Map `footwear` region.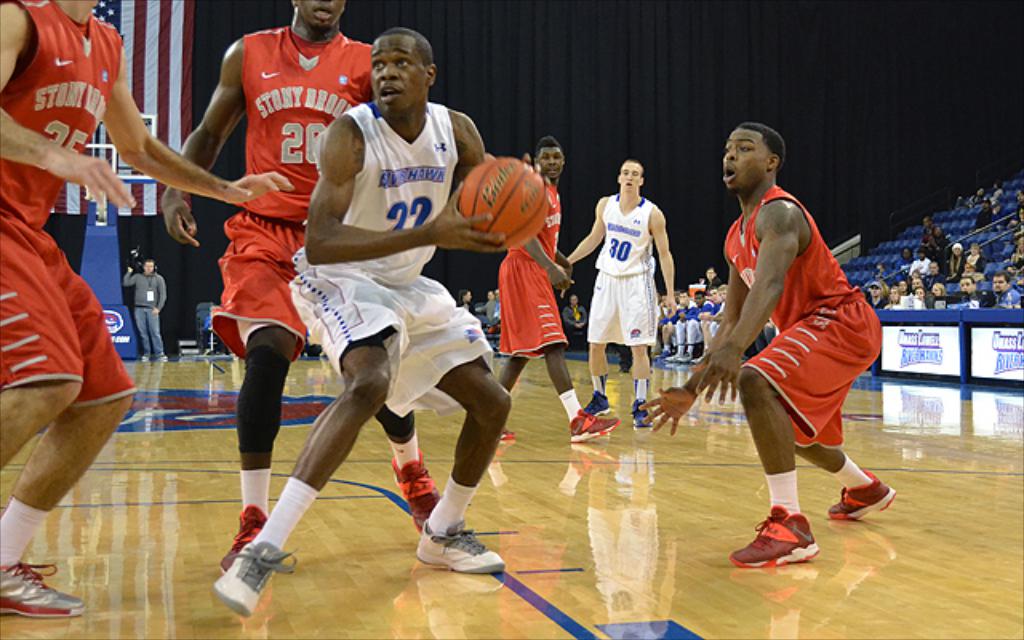
Mapped to 586, 390, 613, 414.
